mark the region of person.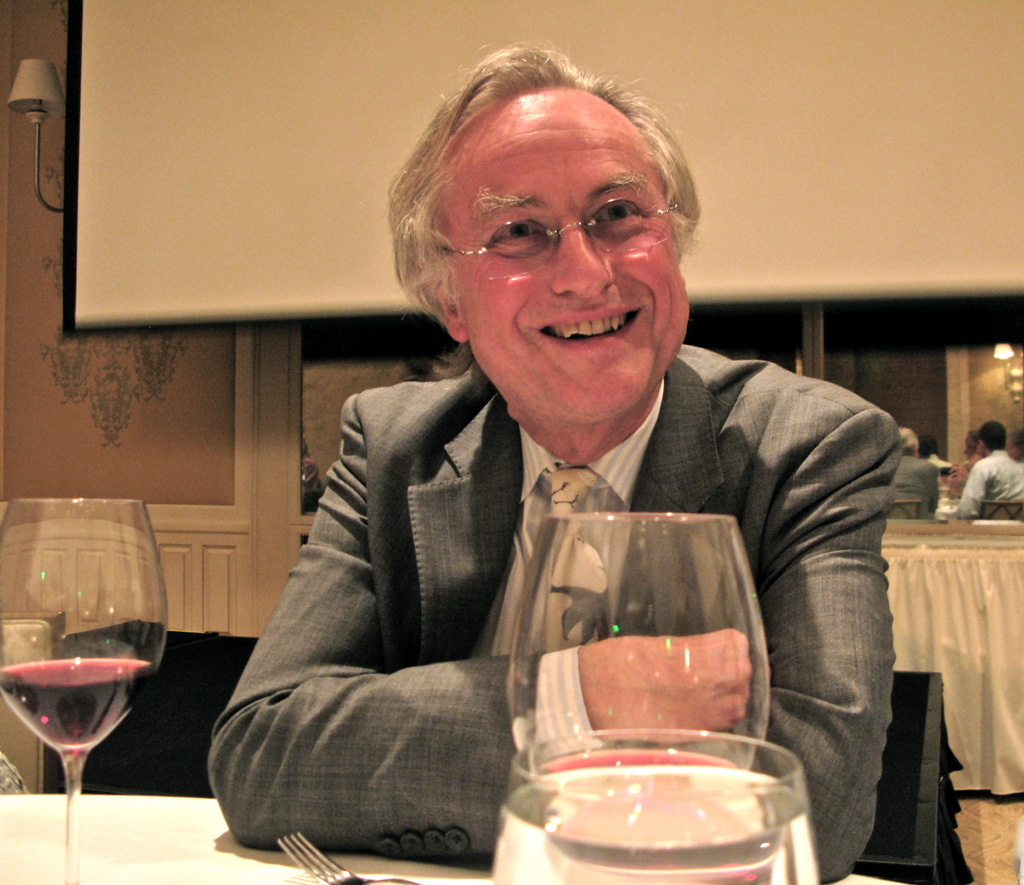
Region: 956/427/1021/521.
